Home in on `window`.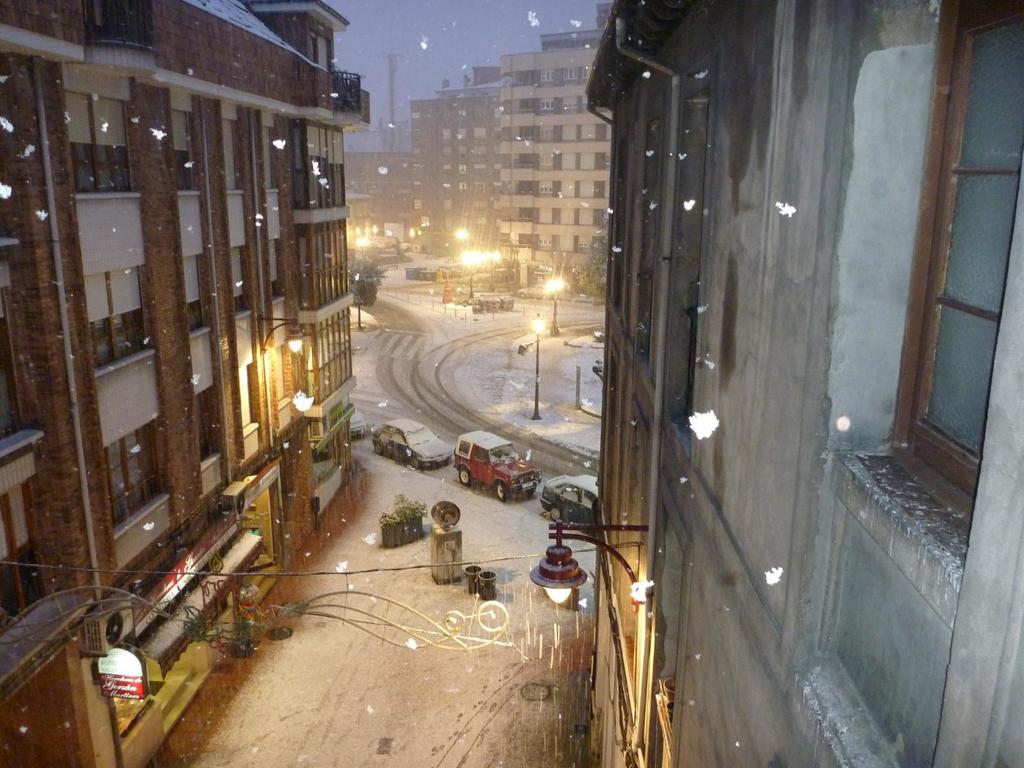
Homed in at rect(552, 207, 563, 223).
